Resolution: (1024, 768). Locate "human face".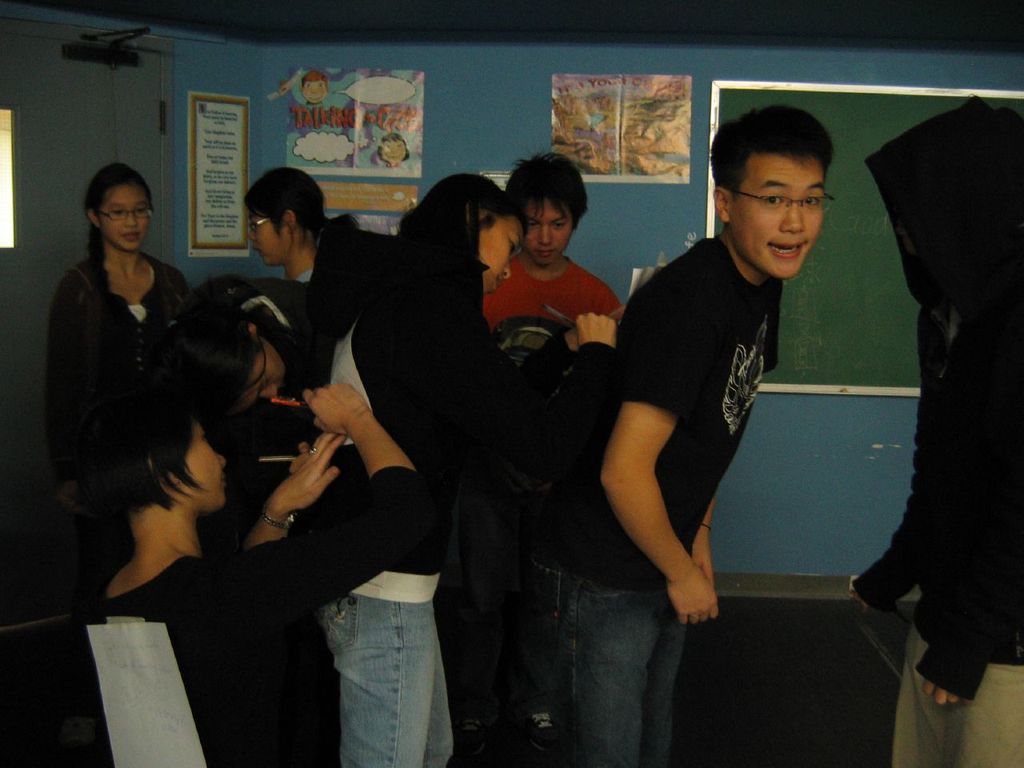
[236, 342, 286, 412].
